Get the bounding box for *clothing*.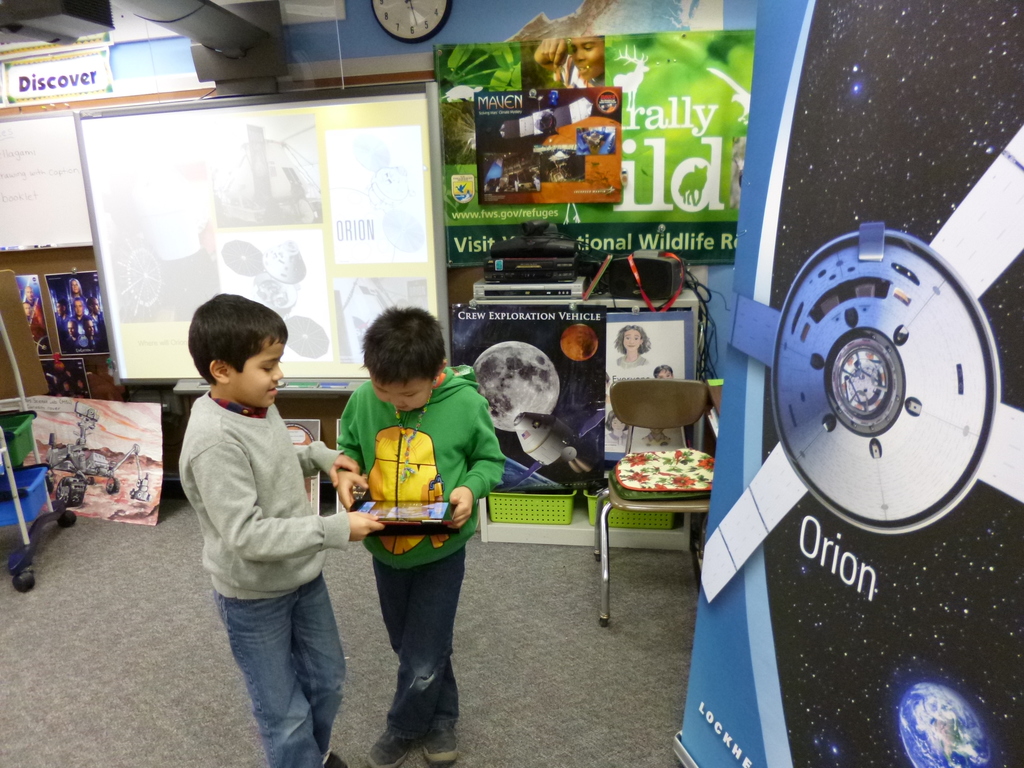
27,300,44,342.
